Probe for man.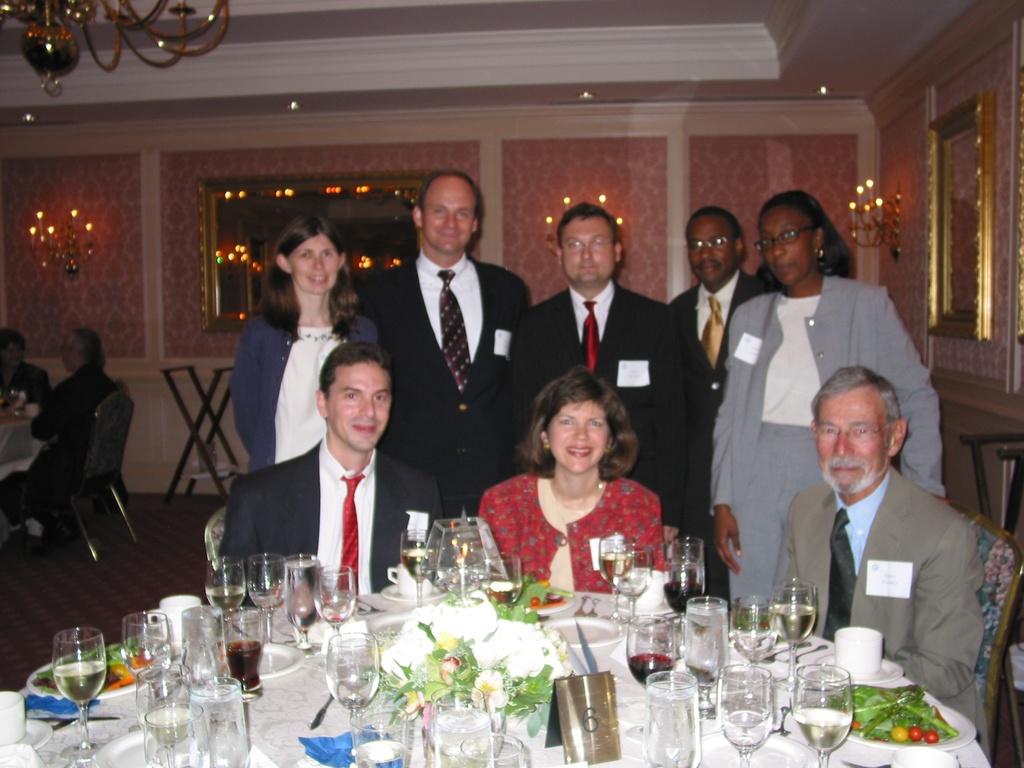
Probe result: x1=509 y1=203 x2=686 y2=549.
